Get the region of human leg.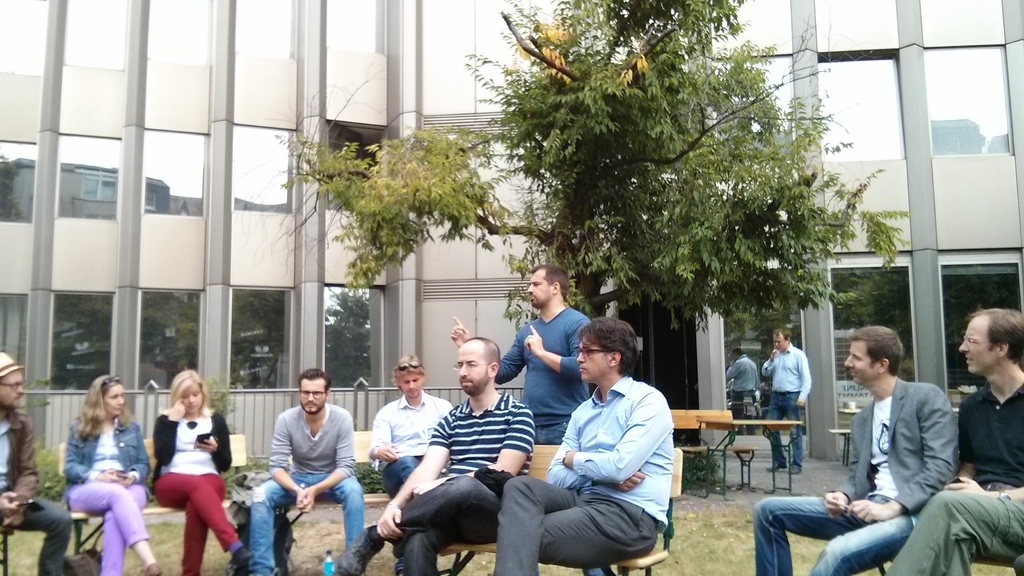
(left=786, top=399, right=802, bottom=472).
